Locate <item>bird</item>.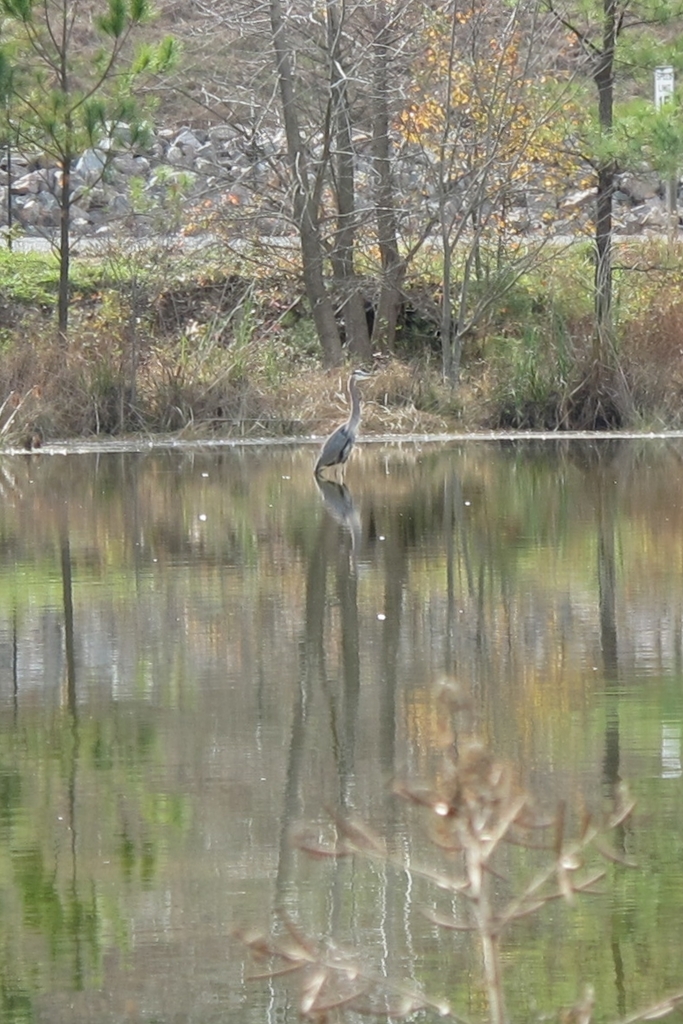
Bounding box: {"left": 316, "top": 375, "right": 374, "bottom": 515}.
